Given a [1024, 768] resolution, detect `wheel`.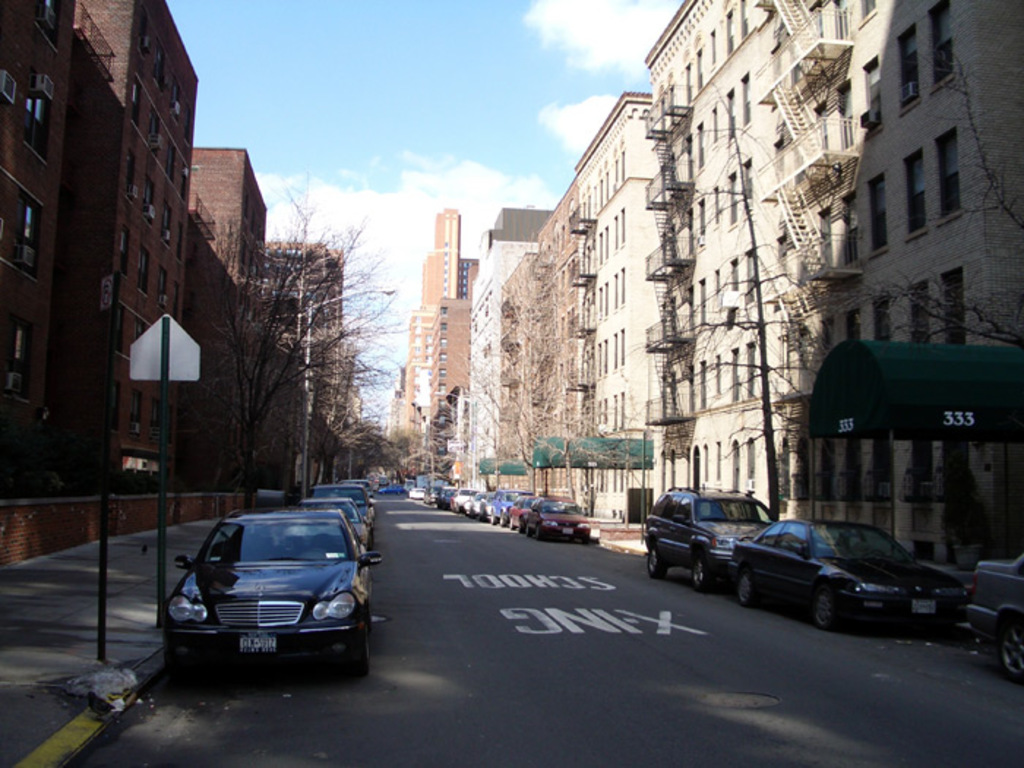
detection(642, 546, 671, 581).
